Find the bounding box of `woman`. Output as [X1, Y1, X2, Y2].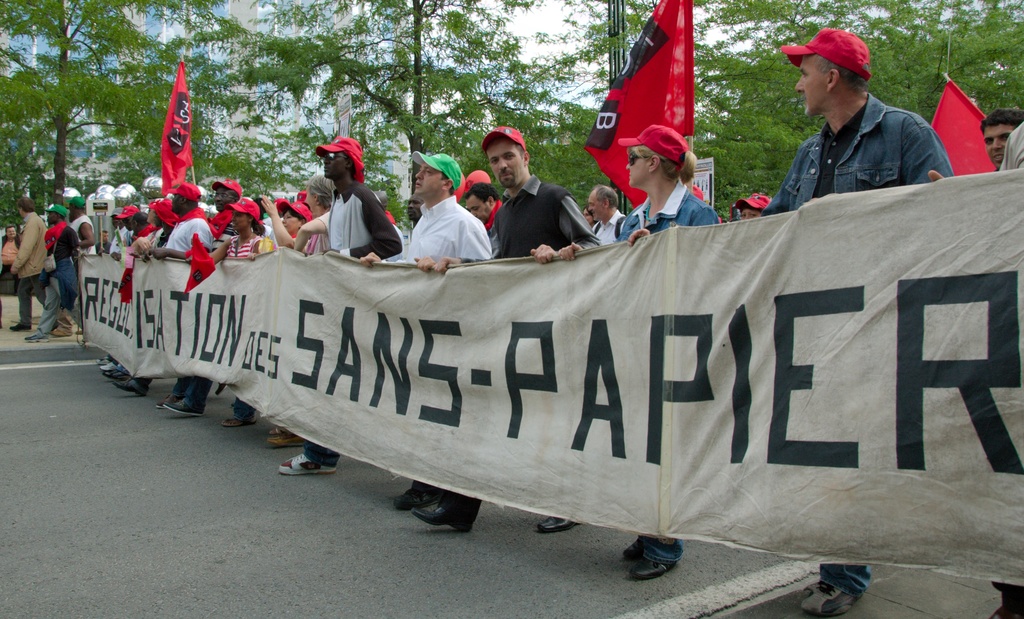
[559, 127, 717, 582].
